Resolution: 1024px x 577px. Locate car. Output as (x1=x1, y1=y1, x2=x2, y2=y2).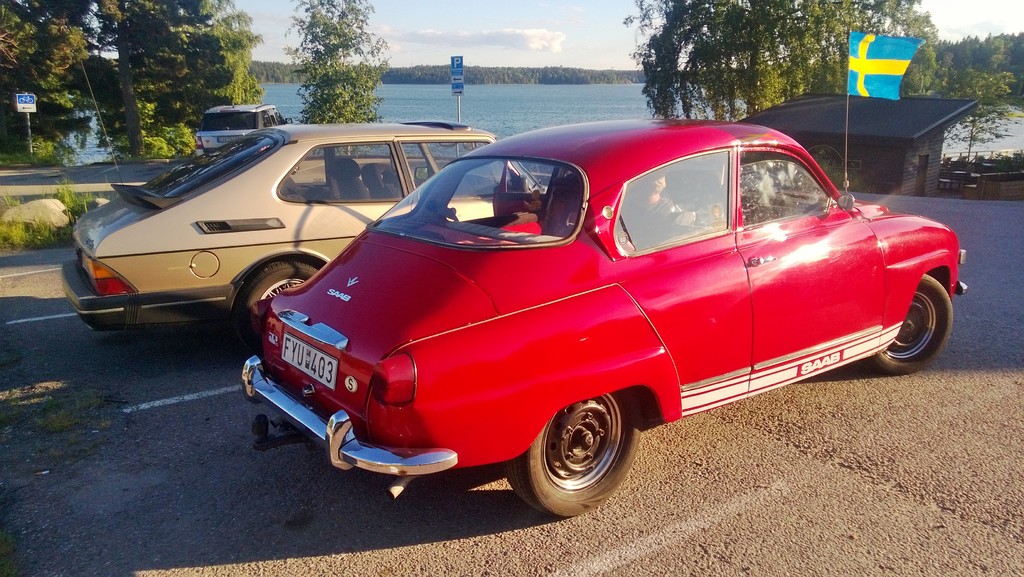
(x1=242, y1=117, x2=940, y2=505).
